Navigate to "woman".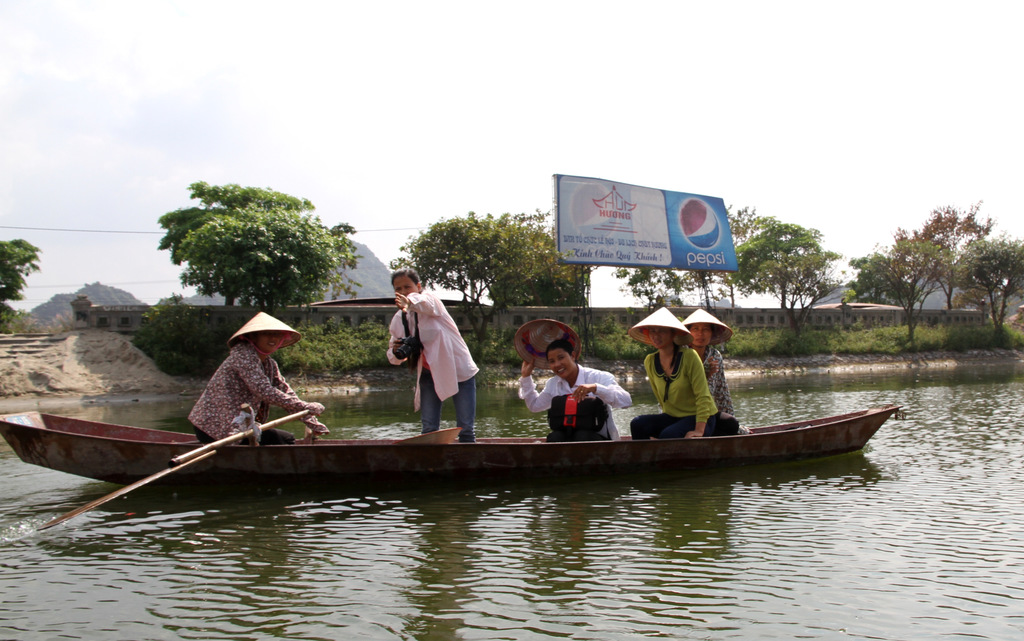
Navigation target: detection(685, 314, 738, 426).
